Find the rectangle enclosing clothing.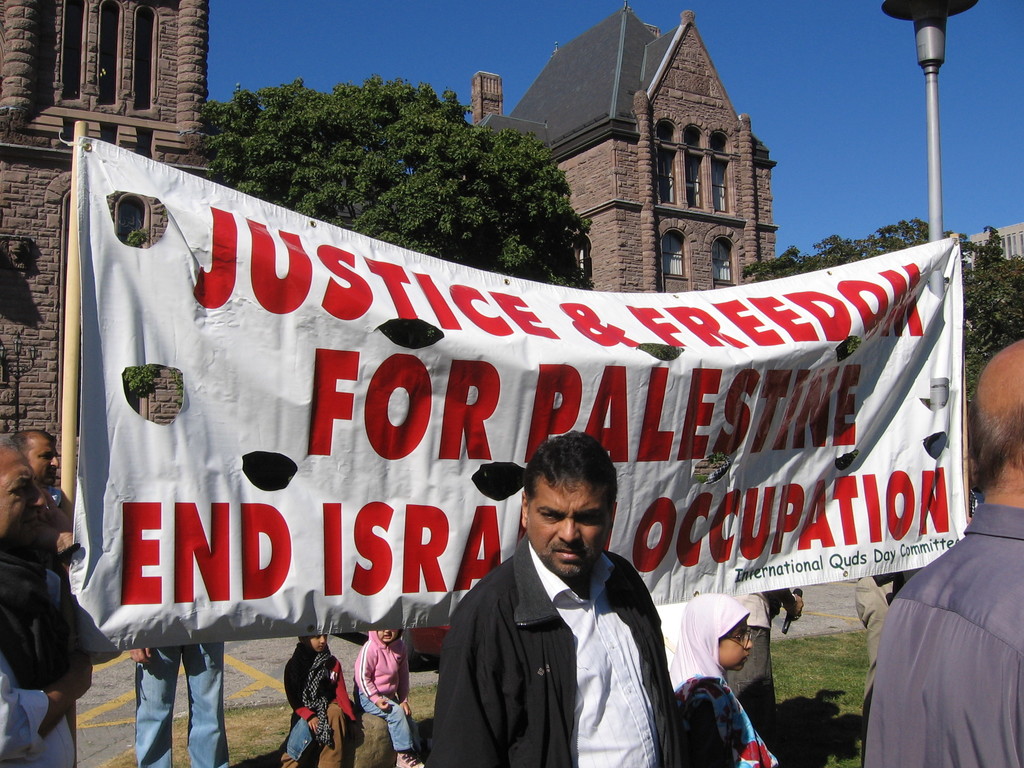
pyautogui.locateOnScreen(678, 596, 774, 767).
